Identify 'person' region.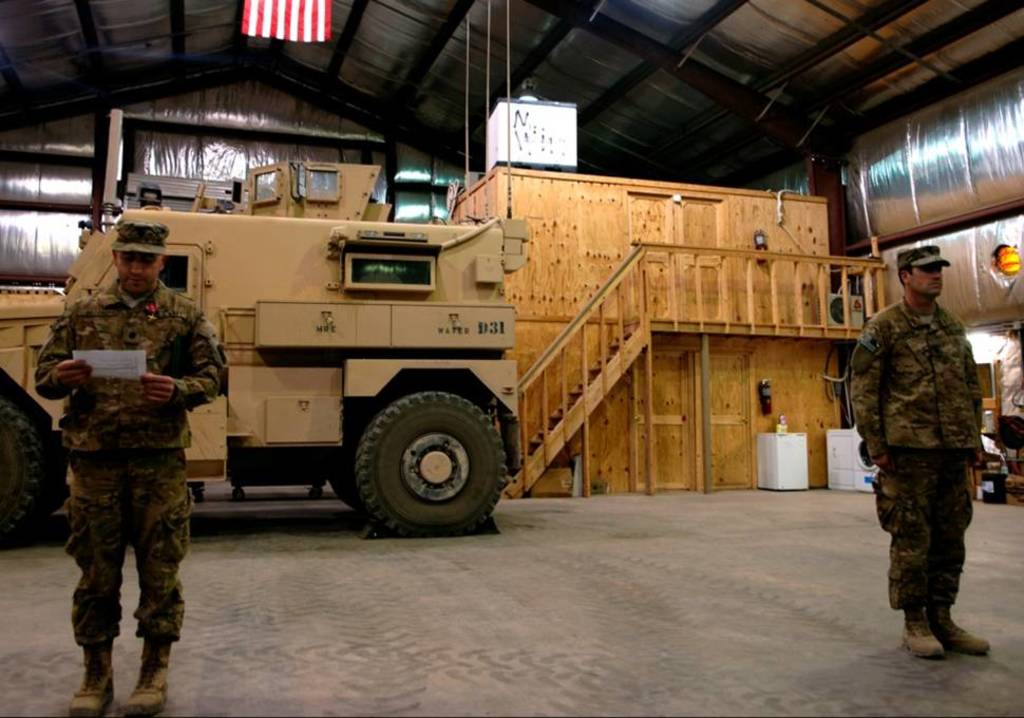
Region: left=26, top=214, right=224, bottom=717.
